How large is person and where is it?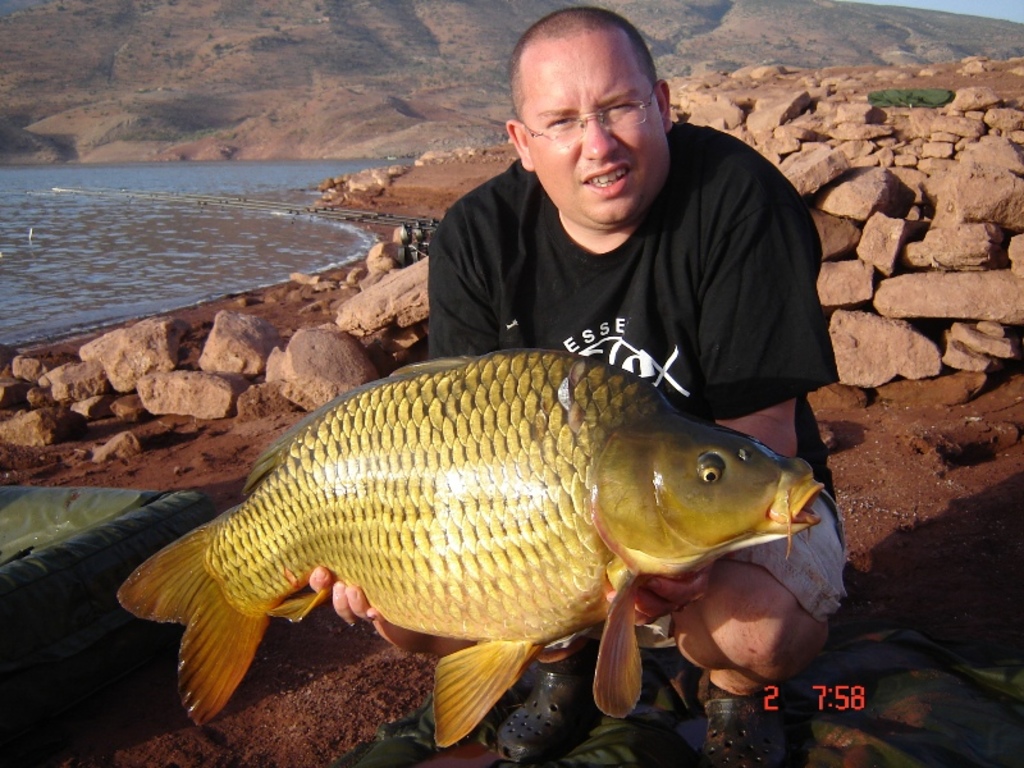
Bounding box: x1=305, y1=8, x2=849, y2=767.
